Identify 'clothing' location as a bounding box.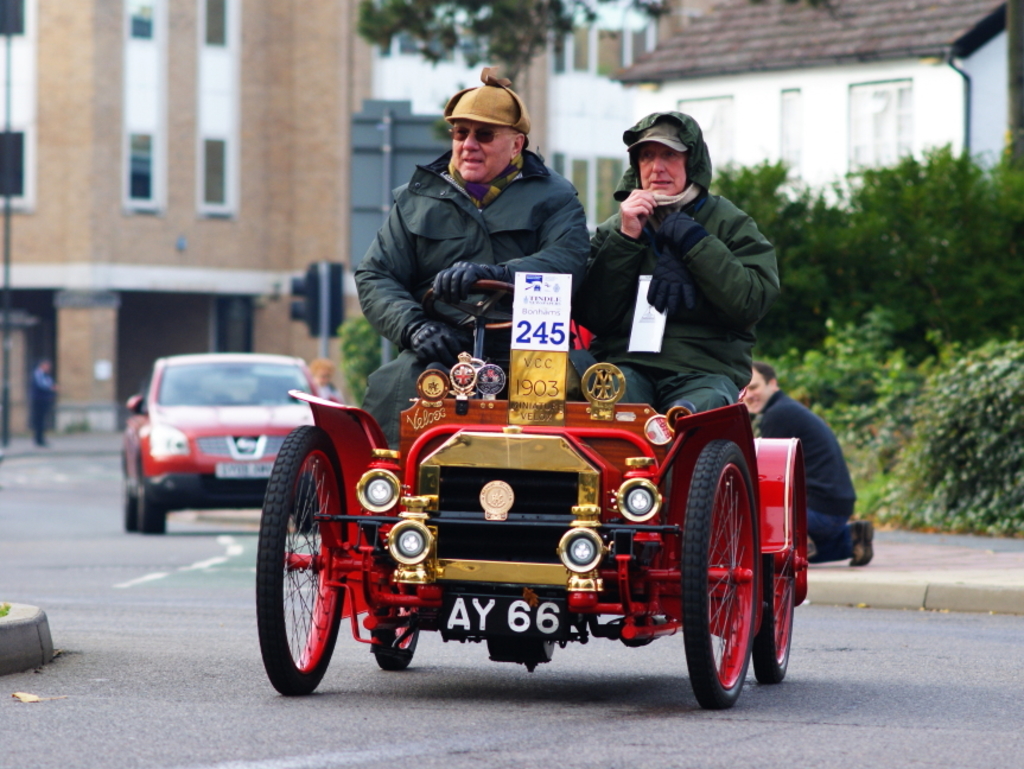
l=32, t=364, r=53, b=436.
